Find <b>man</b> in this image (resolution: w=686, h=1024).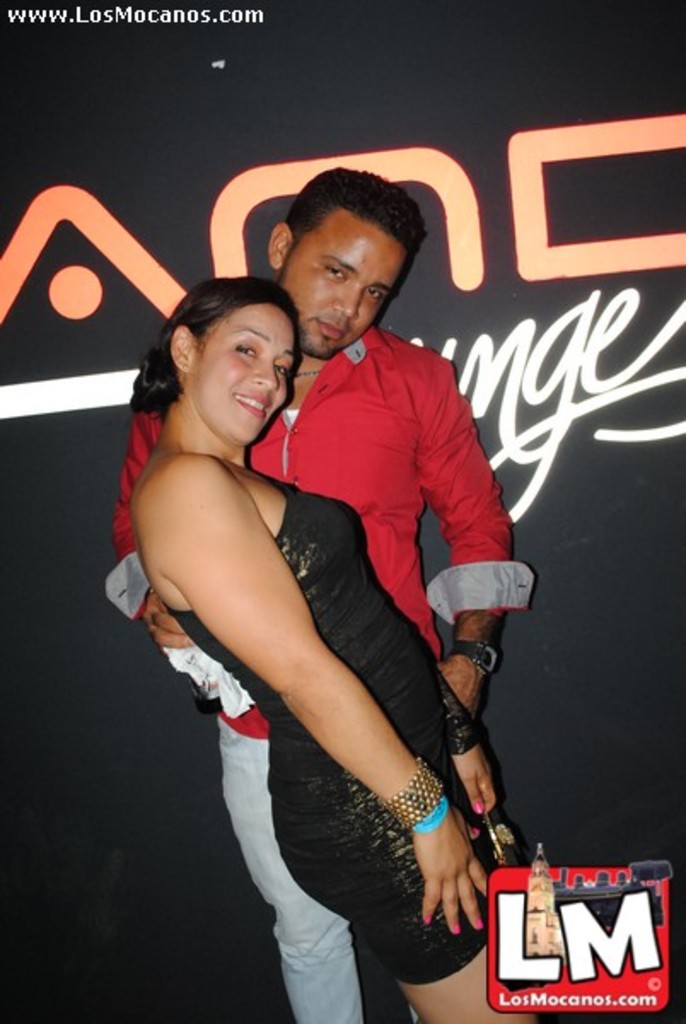
97:159:551:1022.
